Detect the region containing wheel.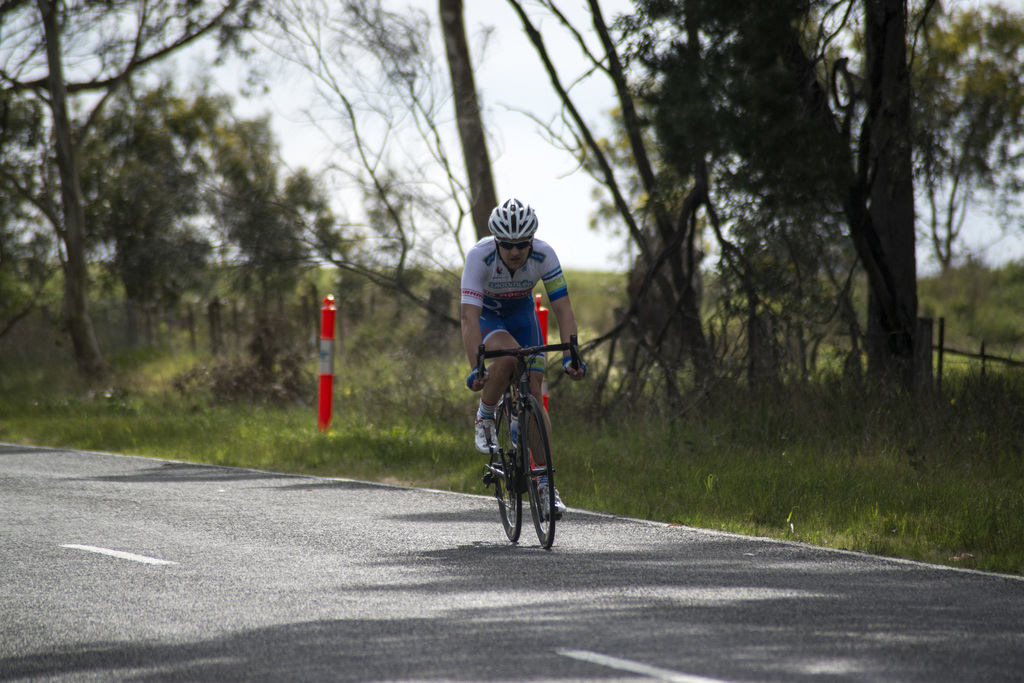
[493,424,522,531].
